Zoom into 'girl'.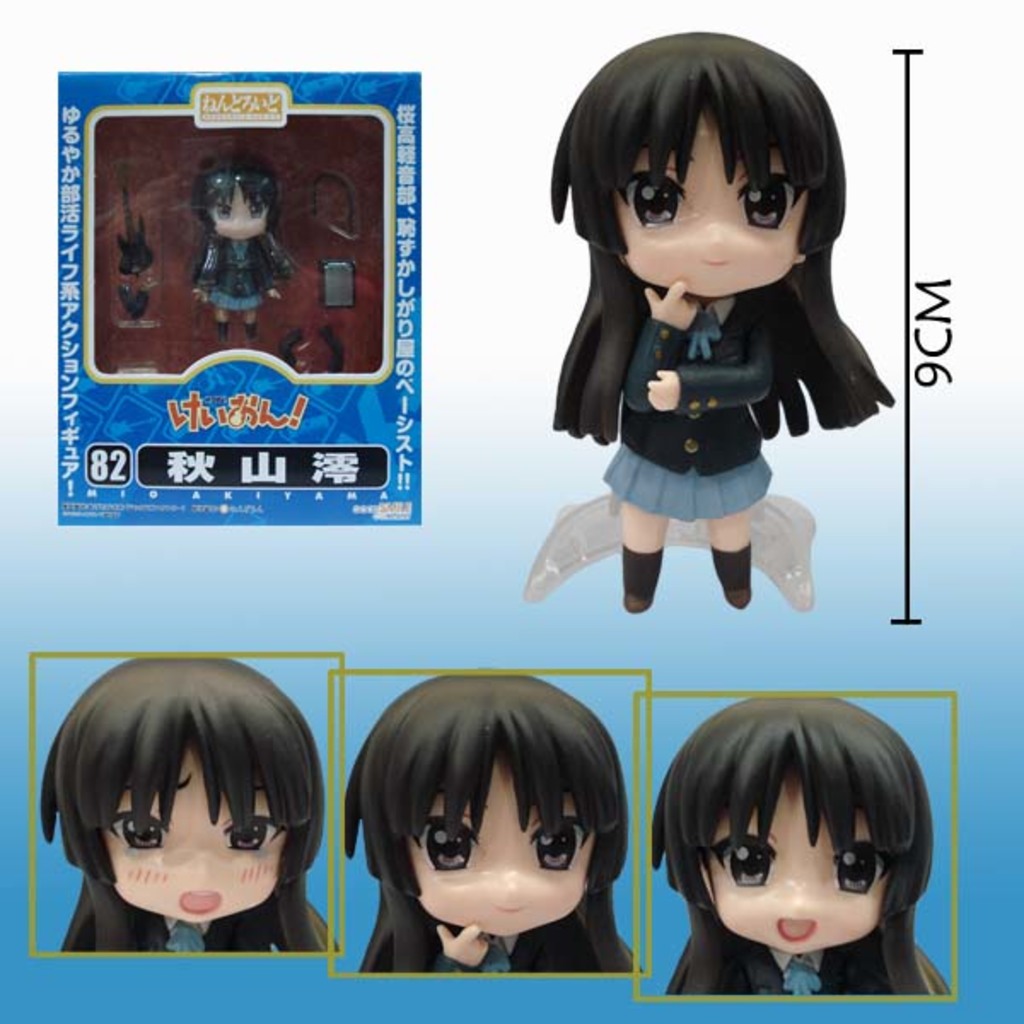
Zoom target: <bbox>195, 147, 297, 341</bbox>.
